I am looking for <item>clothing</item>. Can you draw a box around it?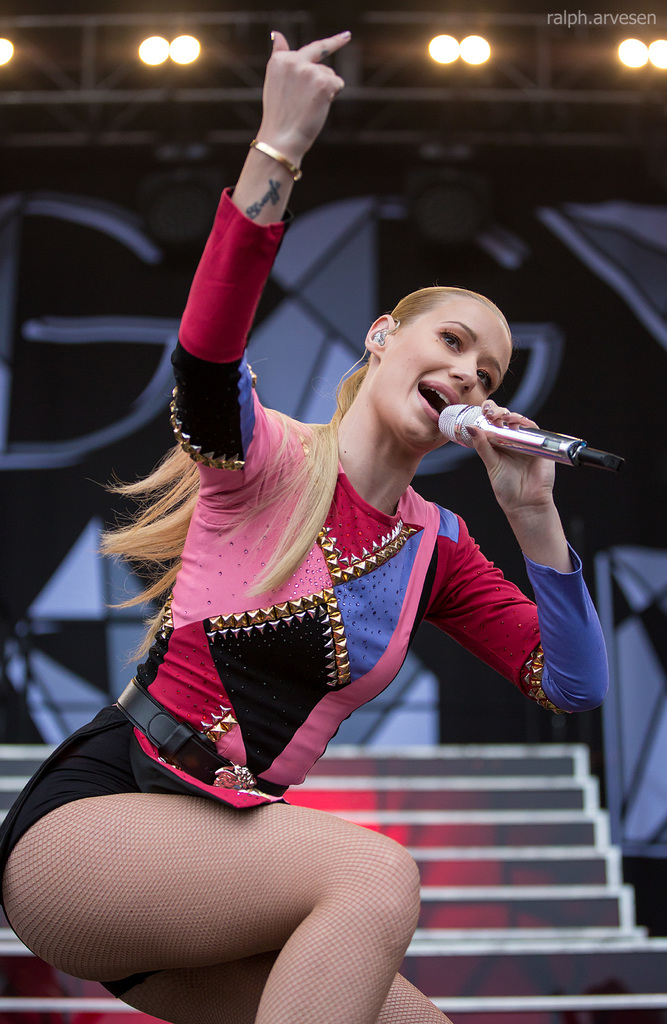
Sure, the bounding box is l=110, t=184, r=605, b=804.
